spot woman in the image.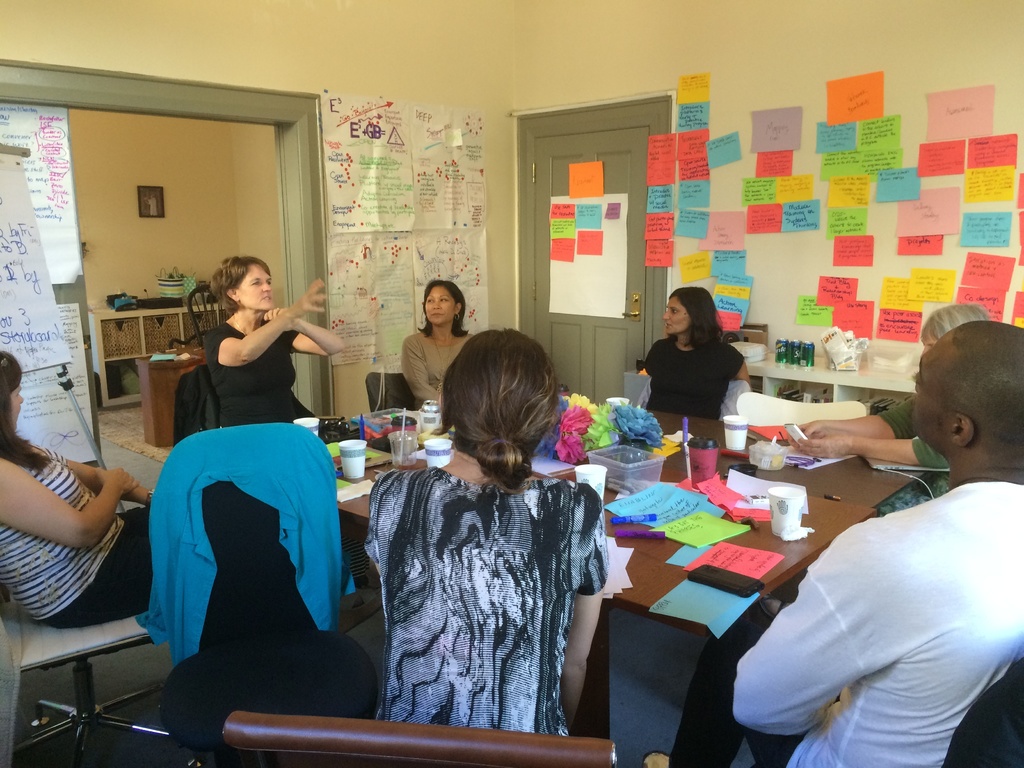
woman found at region(636, 284, 755, 442).
